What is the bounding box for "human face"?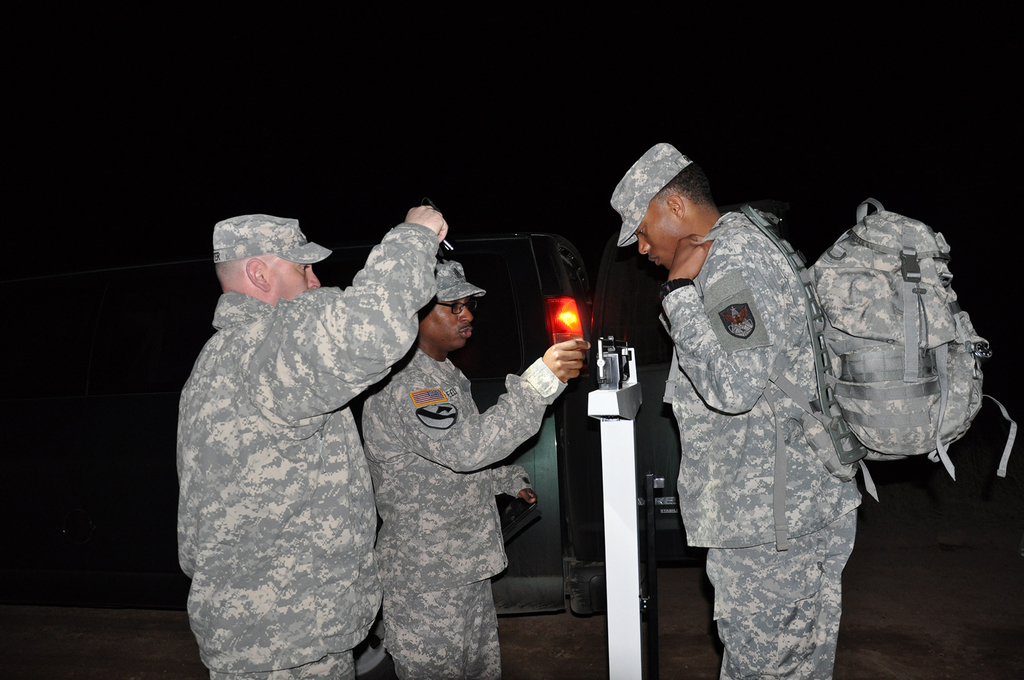
crop(421, 297, 472, 352).
